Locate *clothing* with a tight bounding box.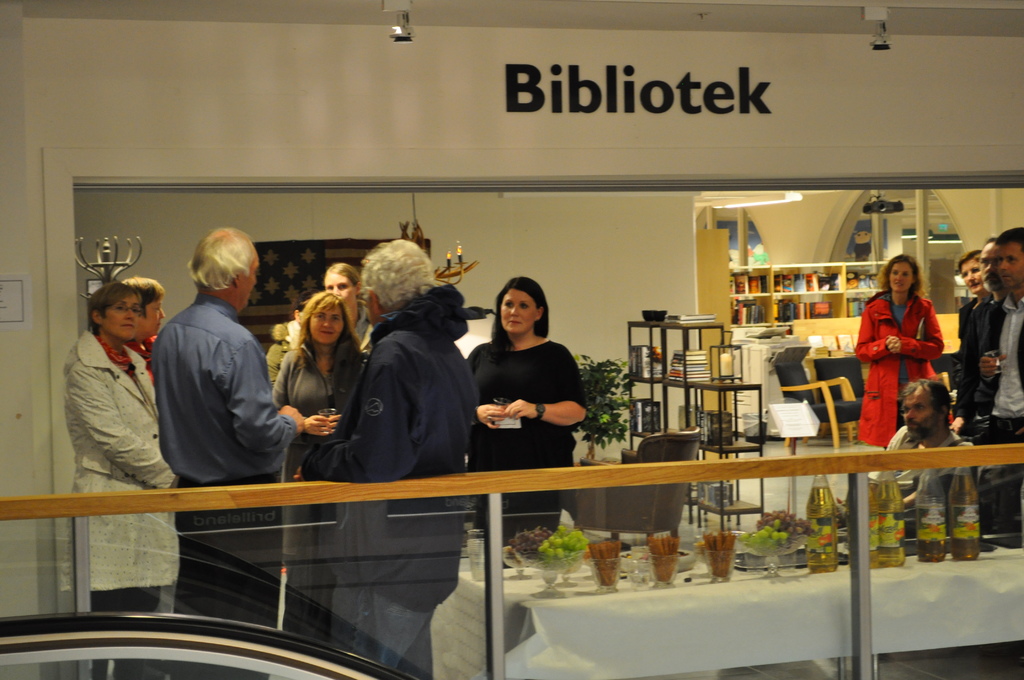
<bbox>870, 279, 954, 432</bbox>.
